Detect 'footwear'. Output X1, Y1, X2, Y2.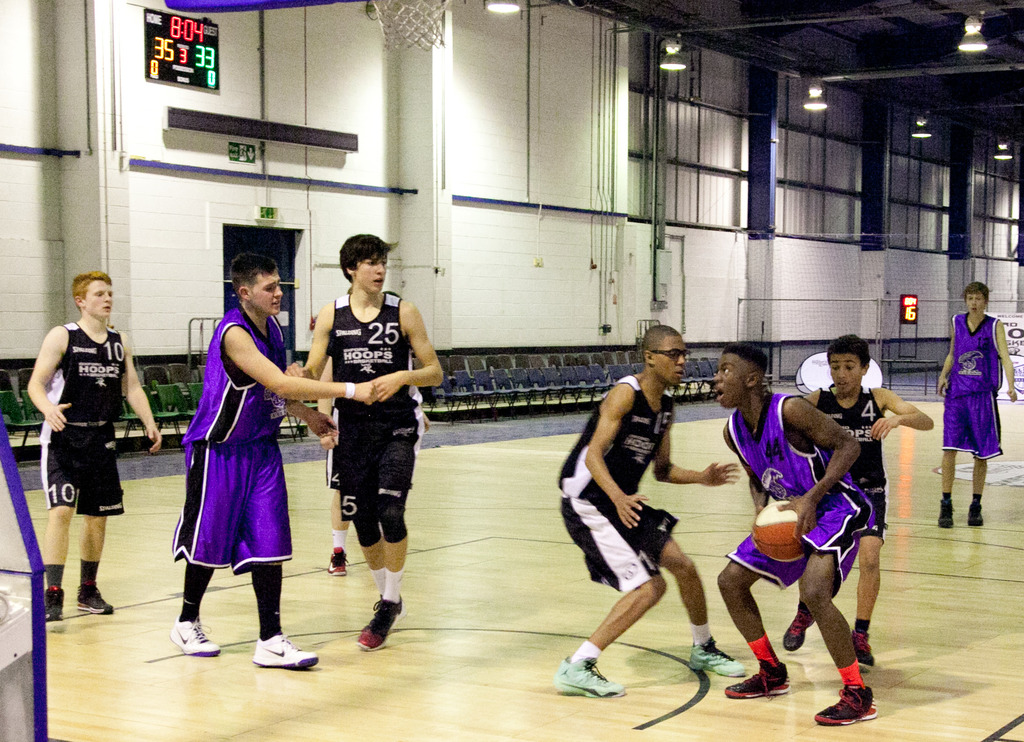
328, 547, 353, 577.
